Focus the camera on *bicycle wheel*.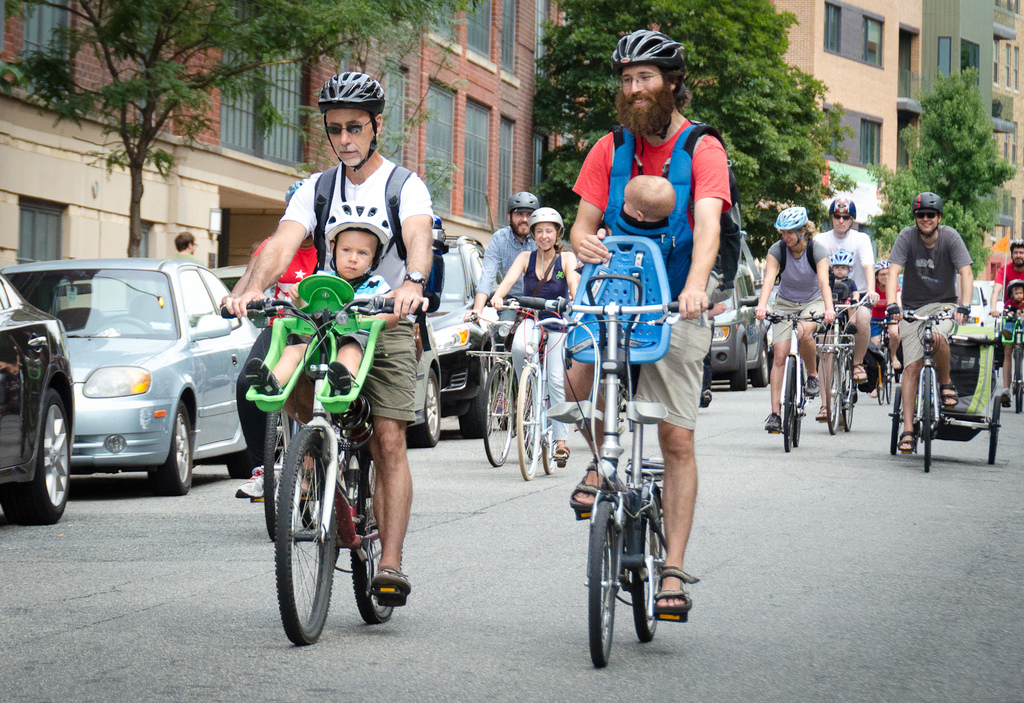
Focus region: (991,399,999,465).
